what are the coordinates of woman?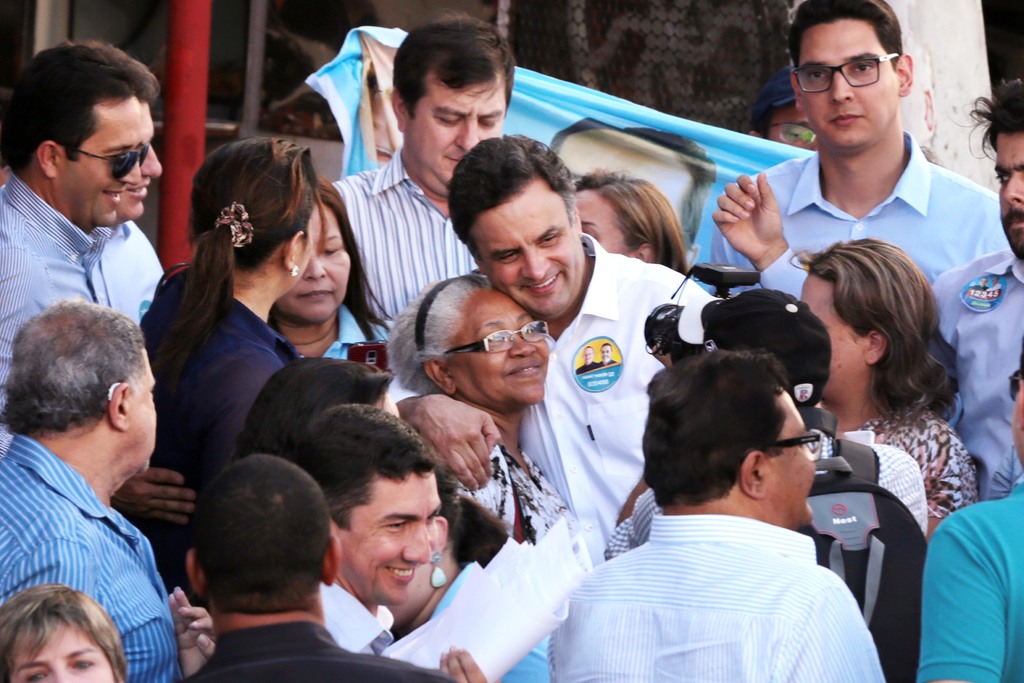
detection(385, 276, 584, 558).
